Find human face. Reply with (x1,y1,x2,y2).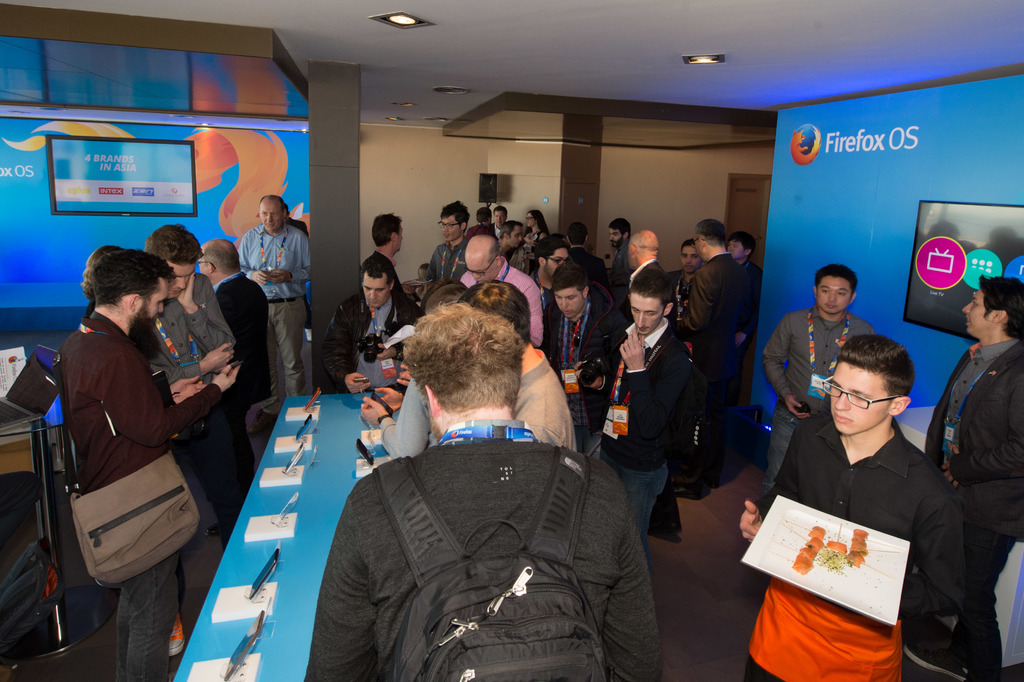
(817,366,888,437).
